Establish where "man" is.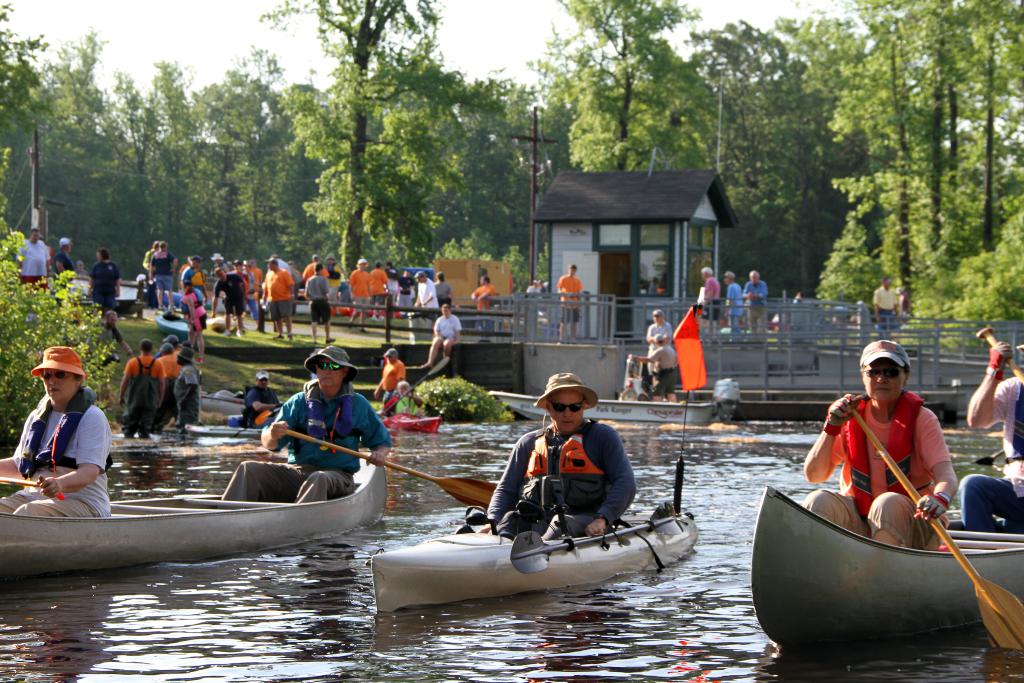
Established at detection(302, 252, 330, 279).
